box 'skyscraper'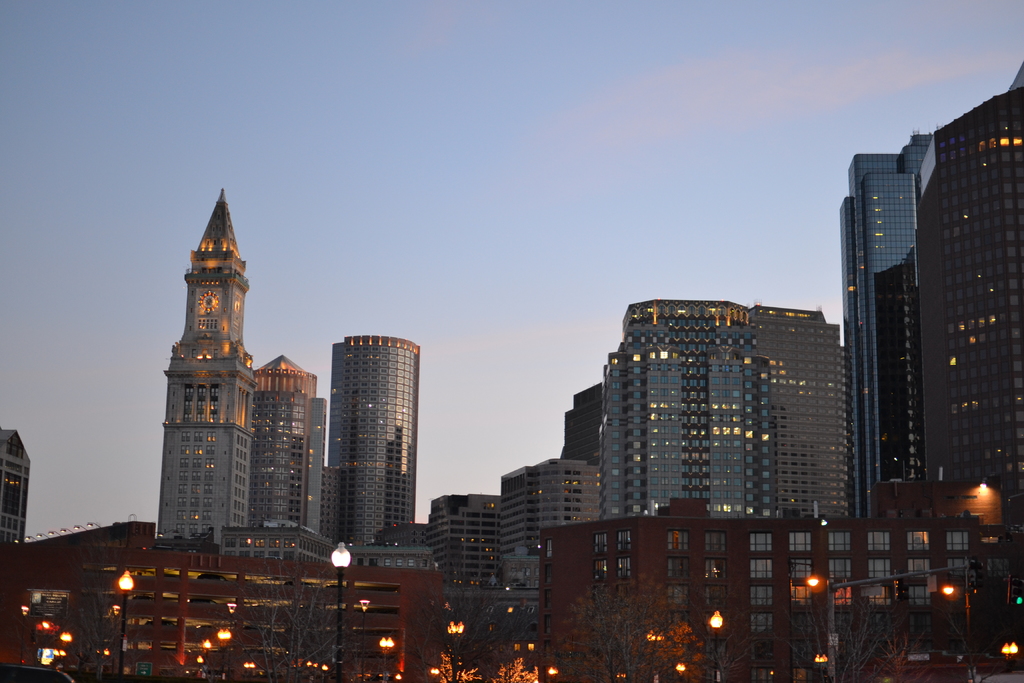
856:68:1023:521
